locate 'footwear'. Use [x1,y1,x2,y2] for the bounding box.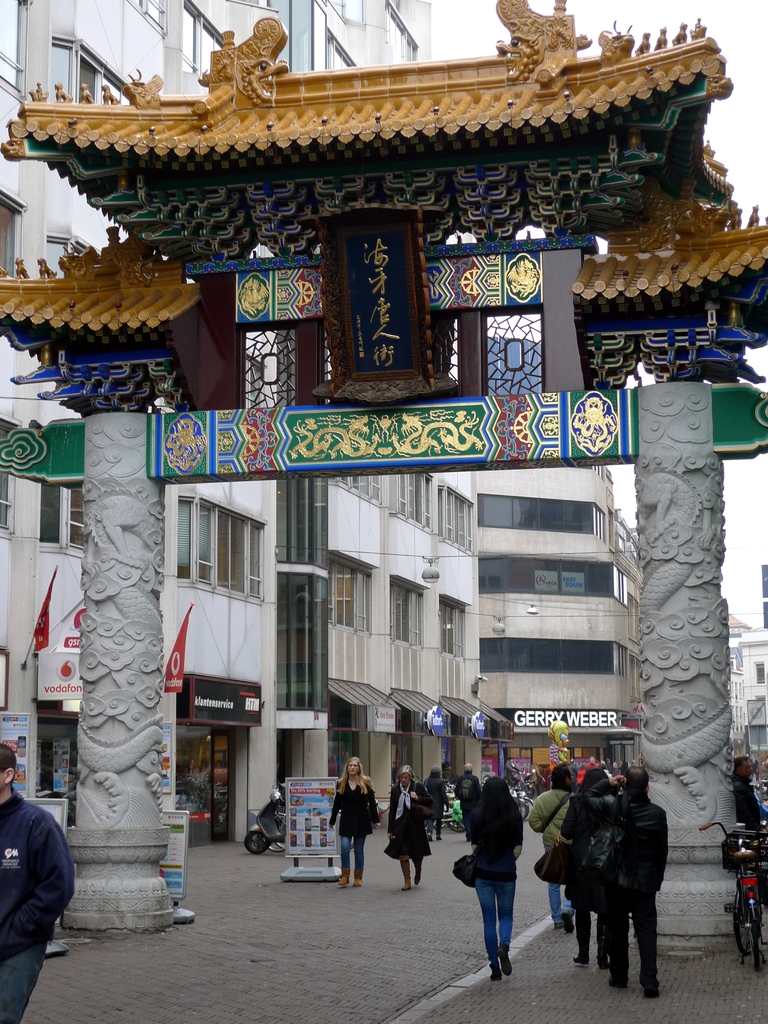
[596,950,605,972].
